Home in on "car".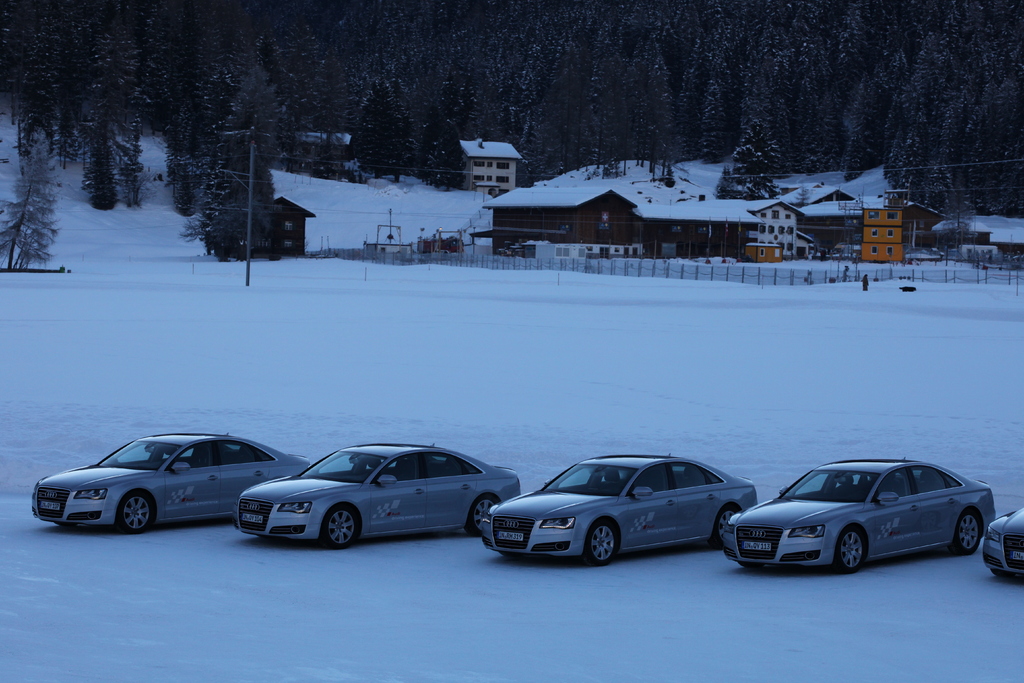
Homed in at rect(976, 504, 1023, 576).
